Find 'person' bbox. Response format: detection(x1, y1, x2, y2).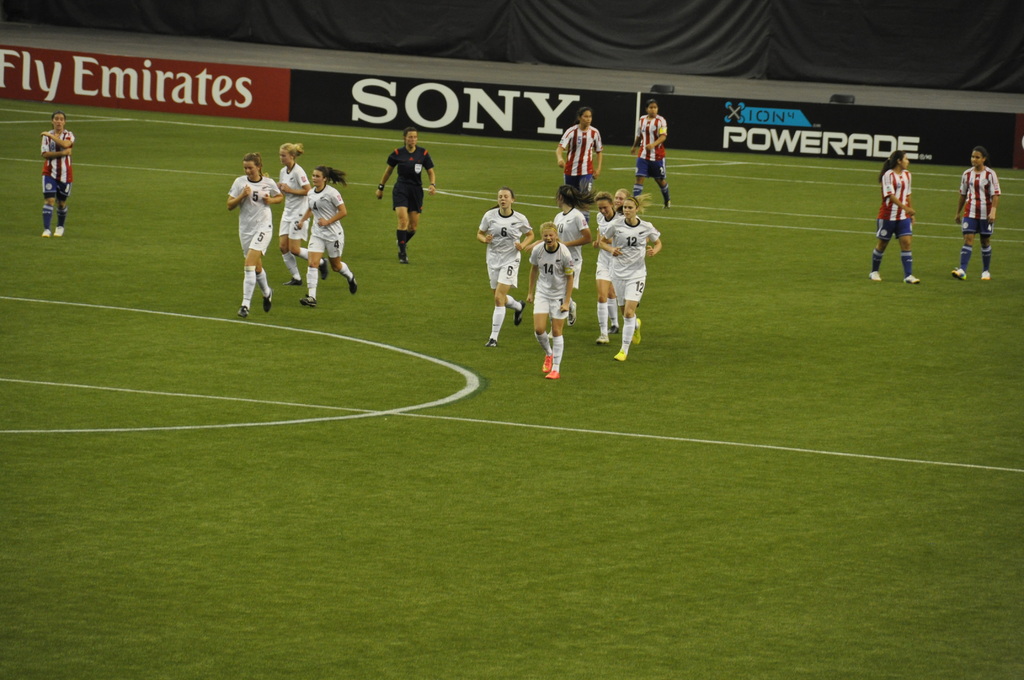
detection(595, 193, 662, 363).
